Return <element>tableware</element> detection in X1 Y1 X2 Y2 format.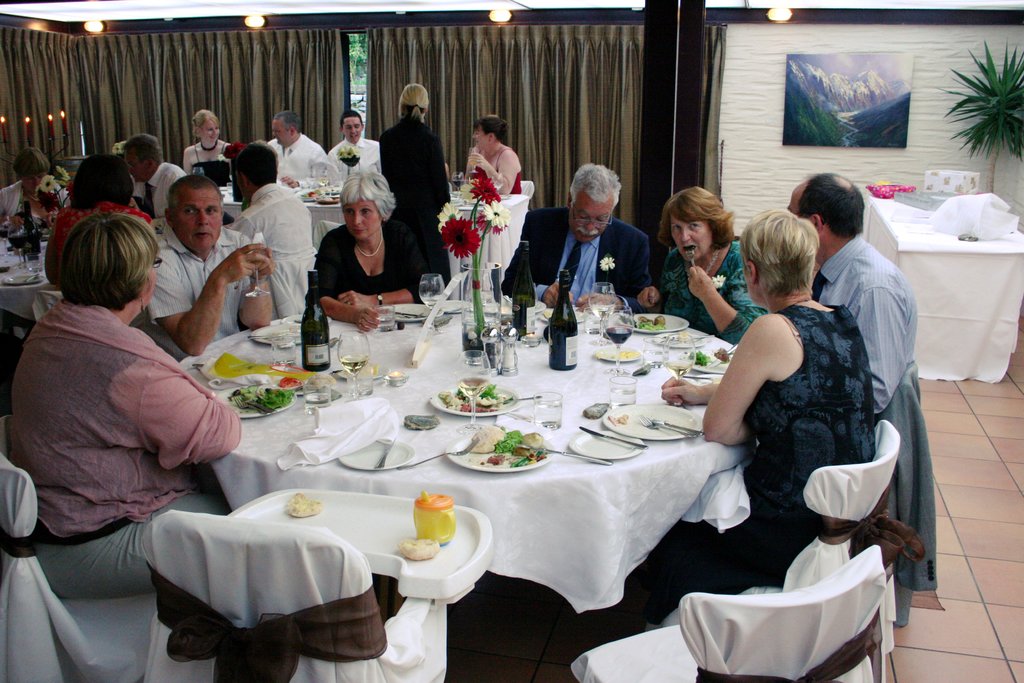
3 268 47 284.
